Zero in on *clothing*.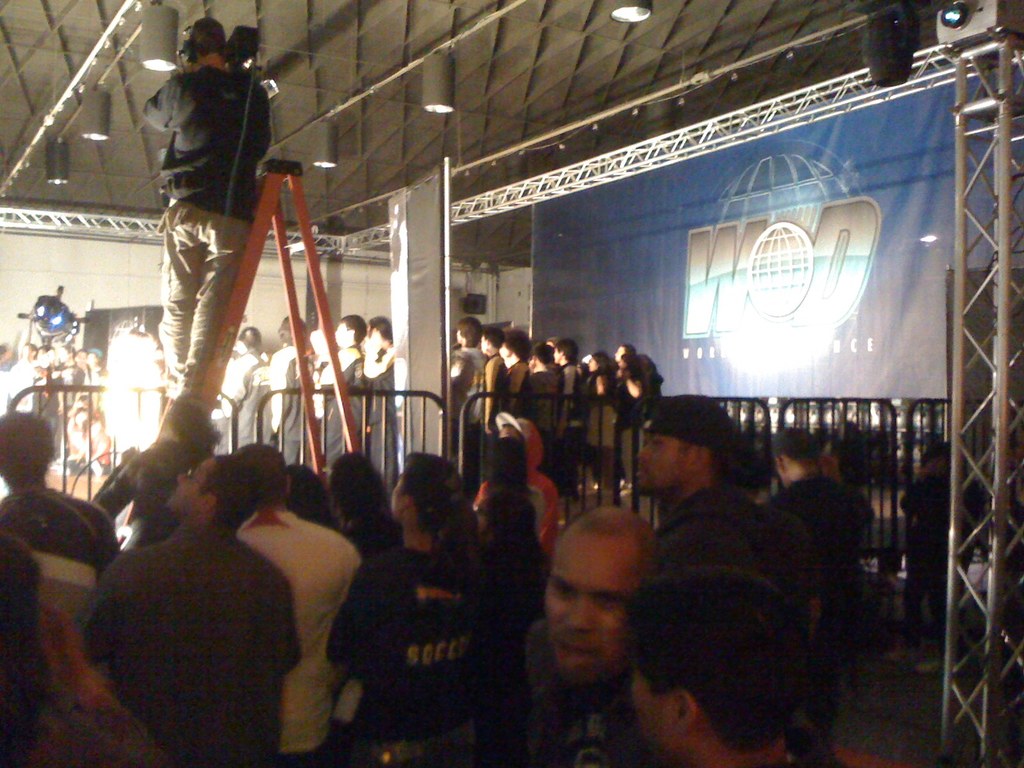
Zeroed in: <region>444, 348, 492, 469</region>.
